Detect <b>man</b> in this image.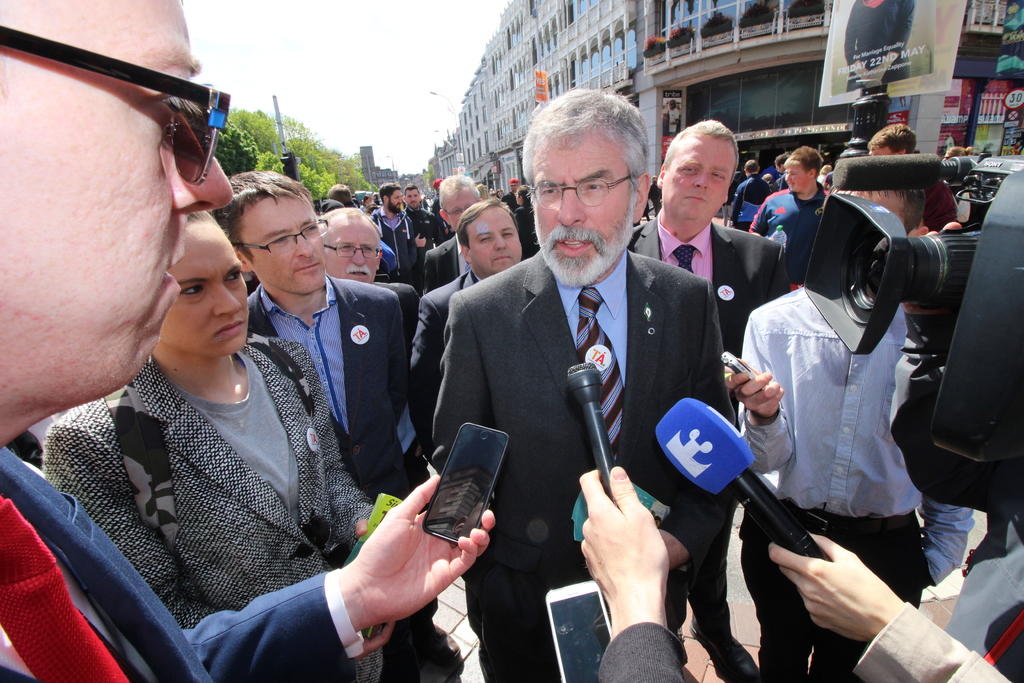
Detection: select_region(619, 115, 785, 664).
